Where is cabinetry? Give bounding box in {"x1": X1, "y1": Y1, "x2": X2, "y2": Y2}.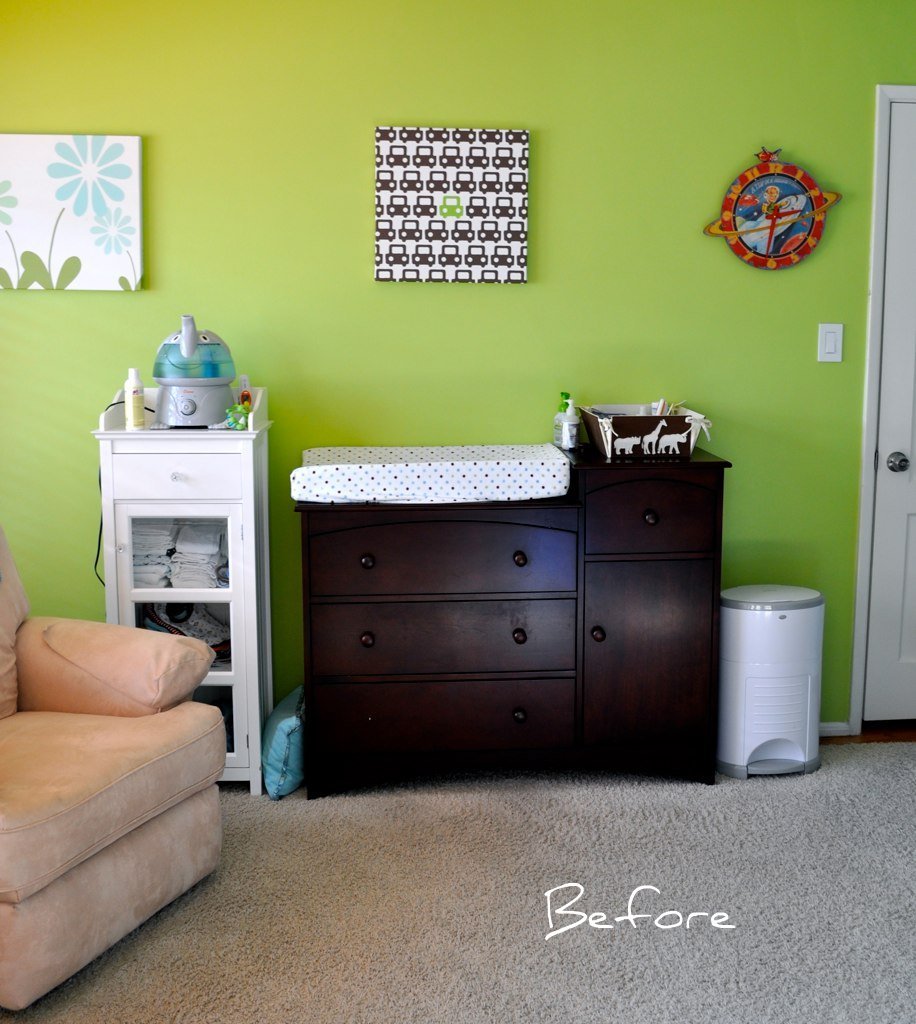
{"x1": 301, "y1": 510, "x2": 579, "y2": 783}.
